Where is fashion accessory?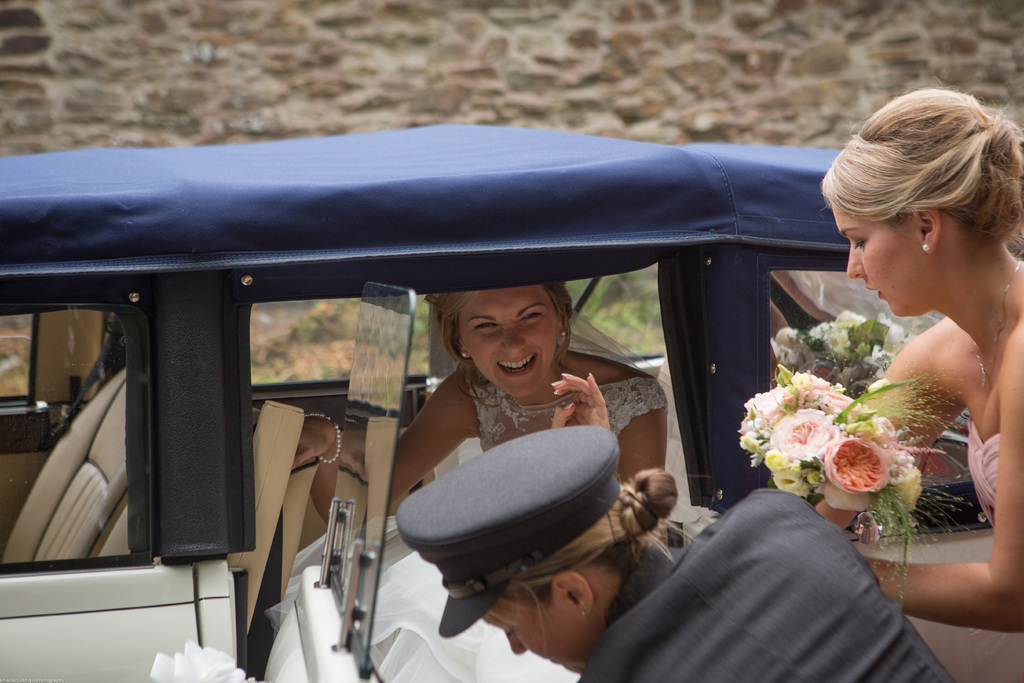
l=301, t=407, r=343, b=466.
